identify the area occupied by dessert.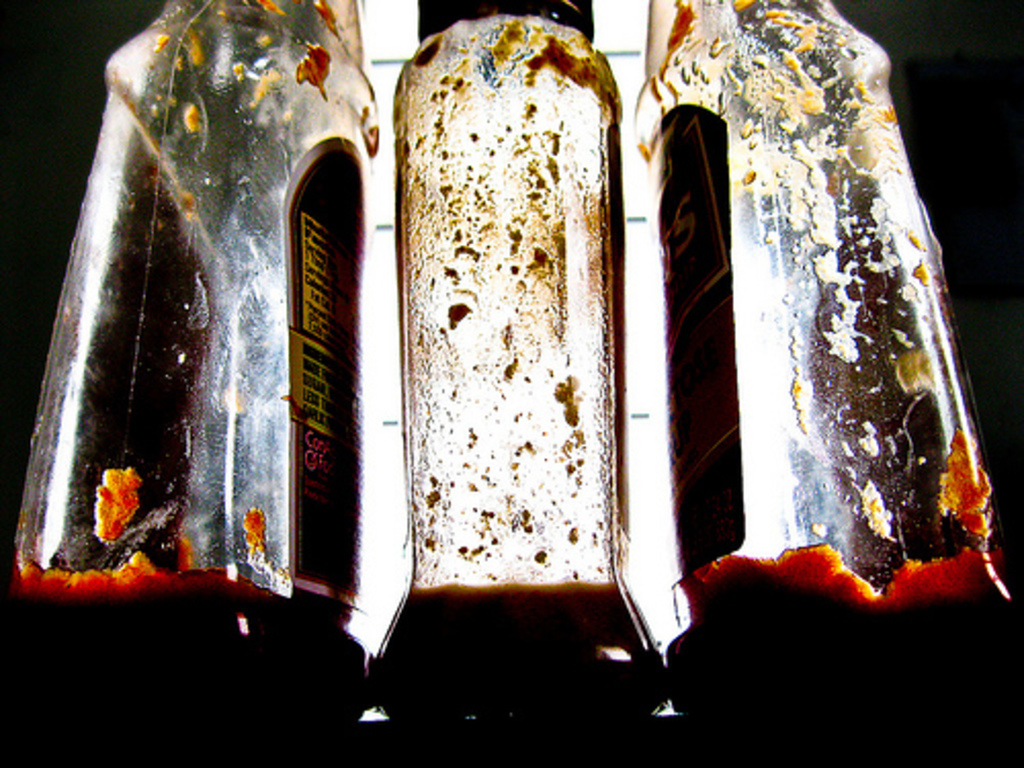
Area: pyautogui.locateOnScreen(711, 551, 1008, 592).
